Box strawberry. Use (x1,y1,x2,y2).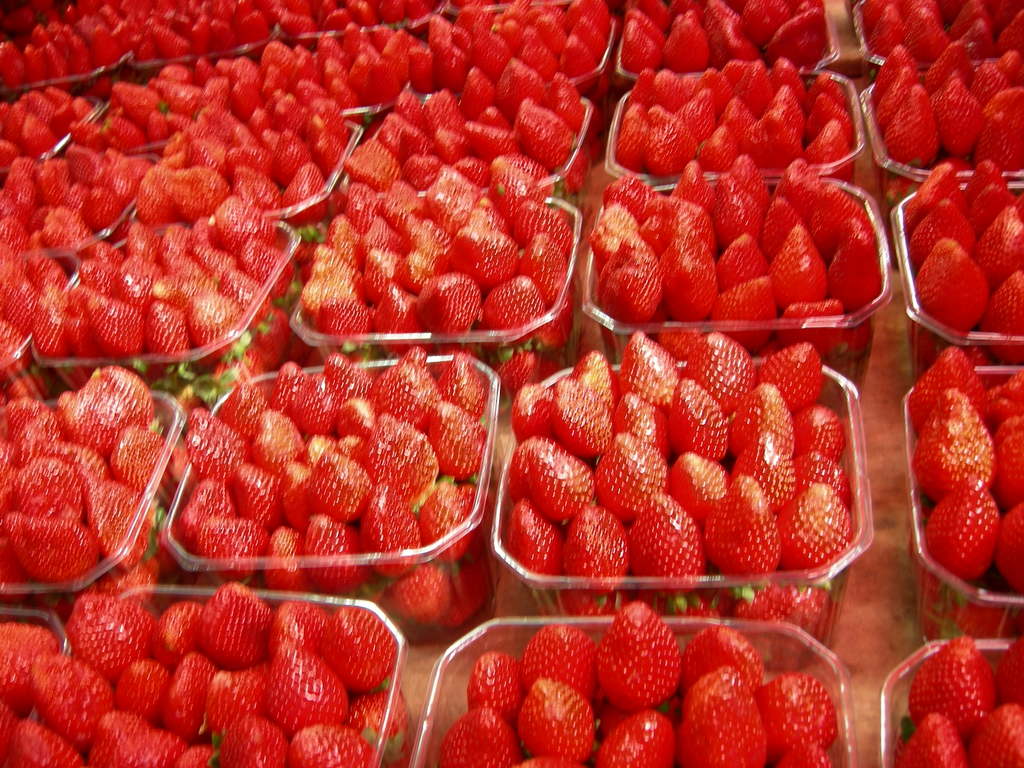
(905,633,988,740).
